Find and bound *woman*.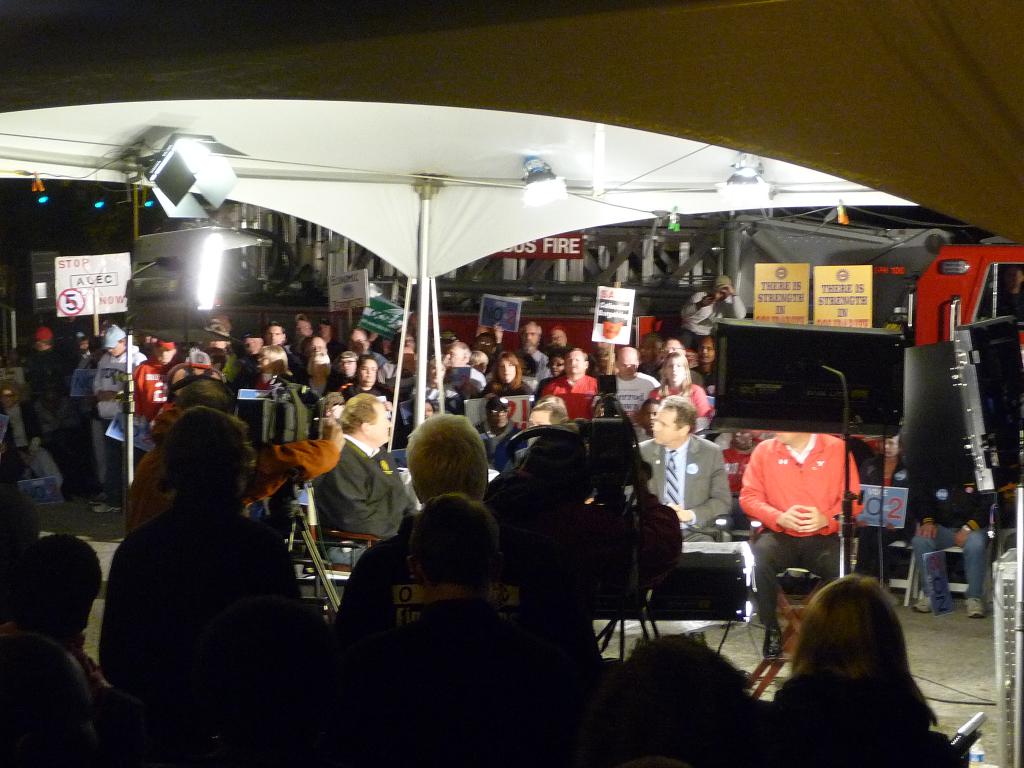
Bound: [left=300, top=351, right=340, bottom=421].
